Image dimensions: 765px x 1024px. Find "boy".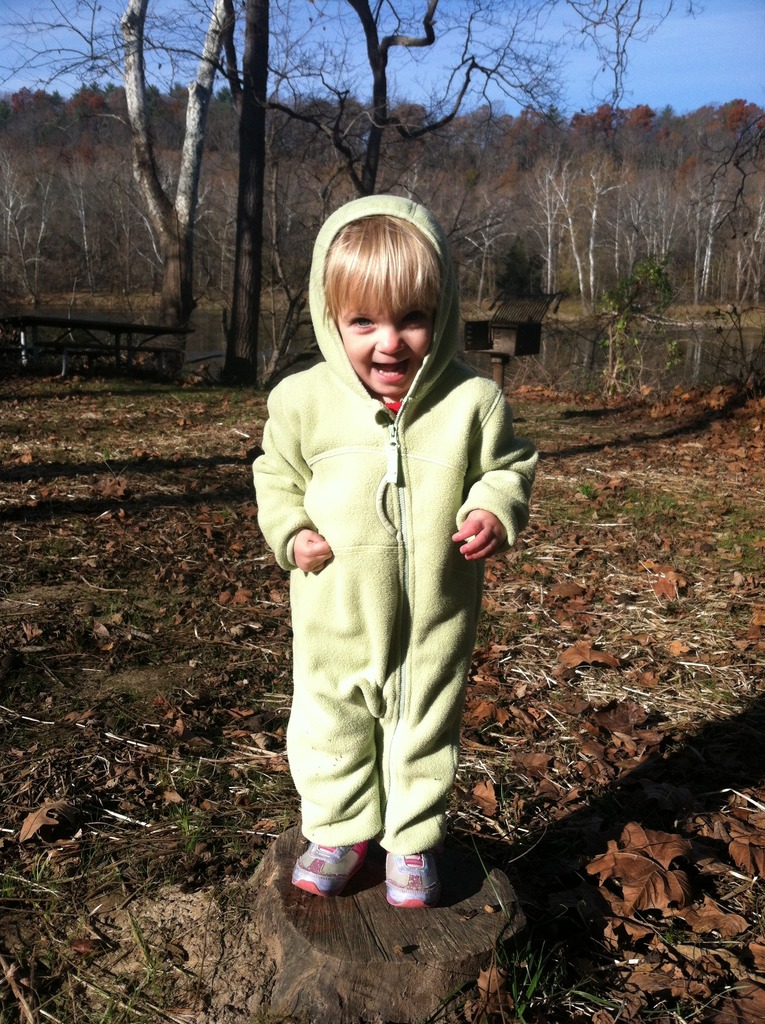
box=[232, 185, 542, 763].
